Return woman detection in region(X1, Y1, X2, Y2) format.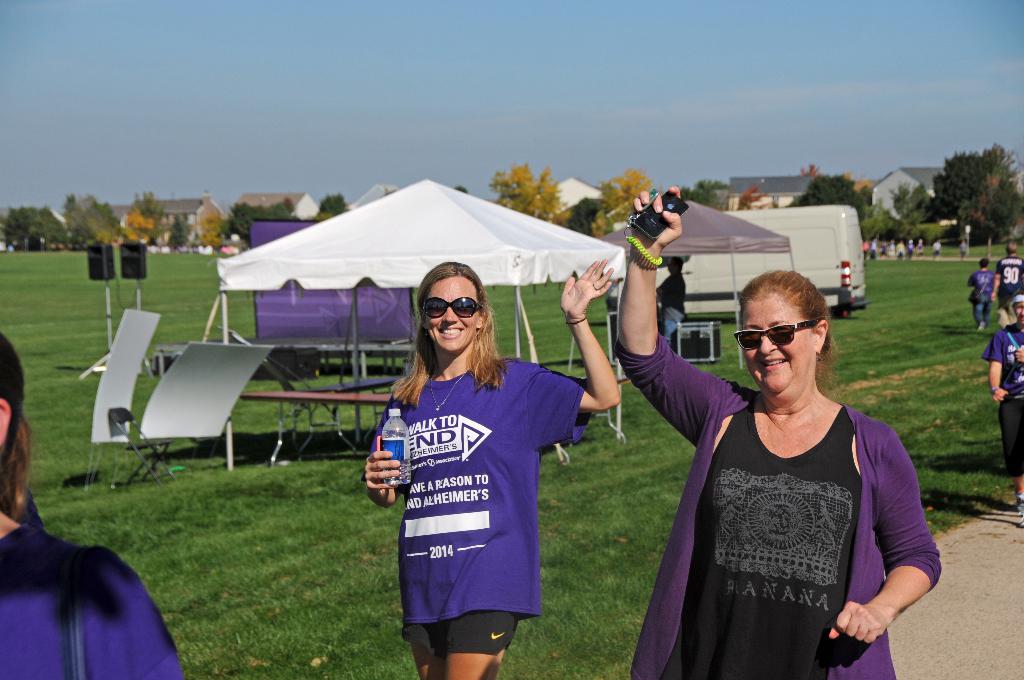
region(0, 329, 189, 679).
